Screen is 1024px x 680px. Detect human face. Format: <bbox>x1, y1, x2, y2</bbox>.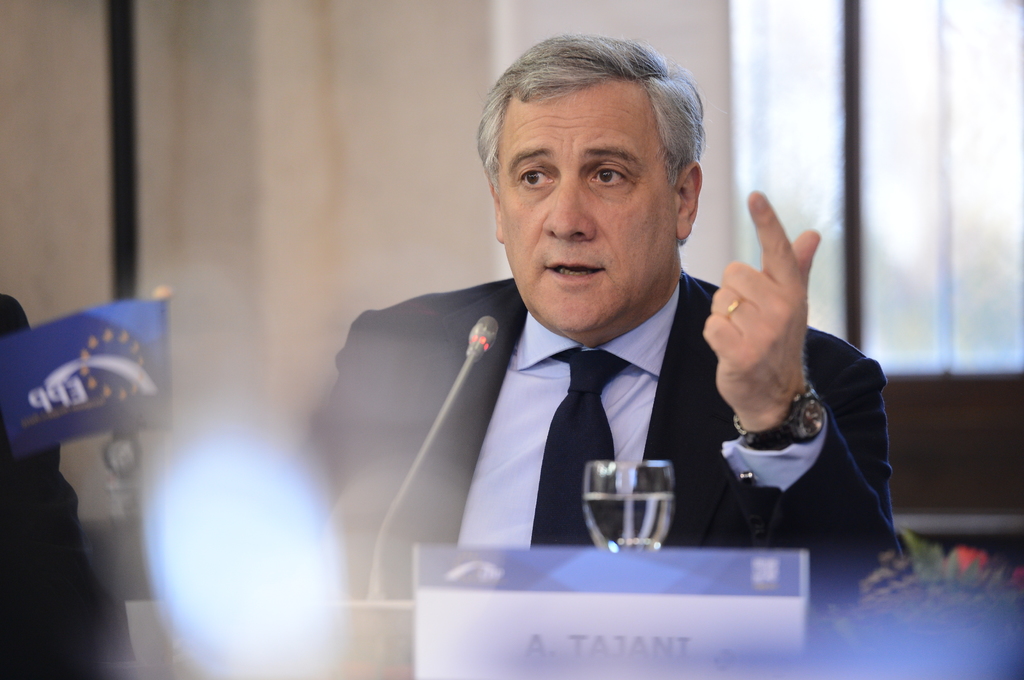
<bbox>496, 91, 674, 330</bbox>.
